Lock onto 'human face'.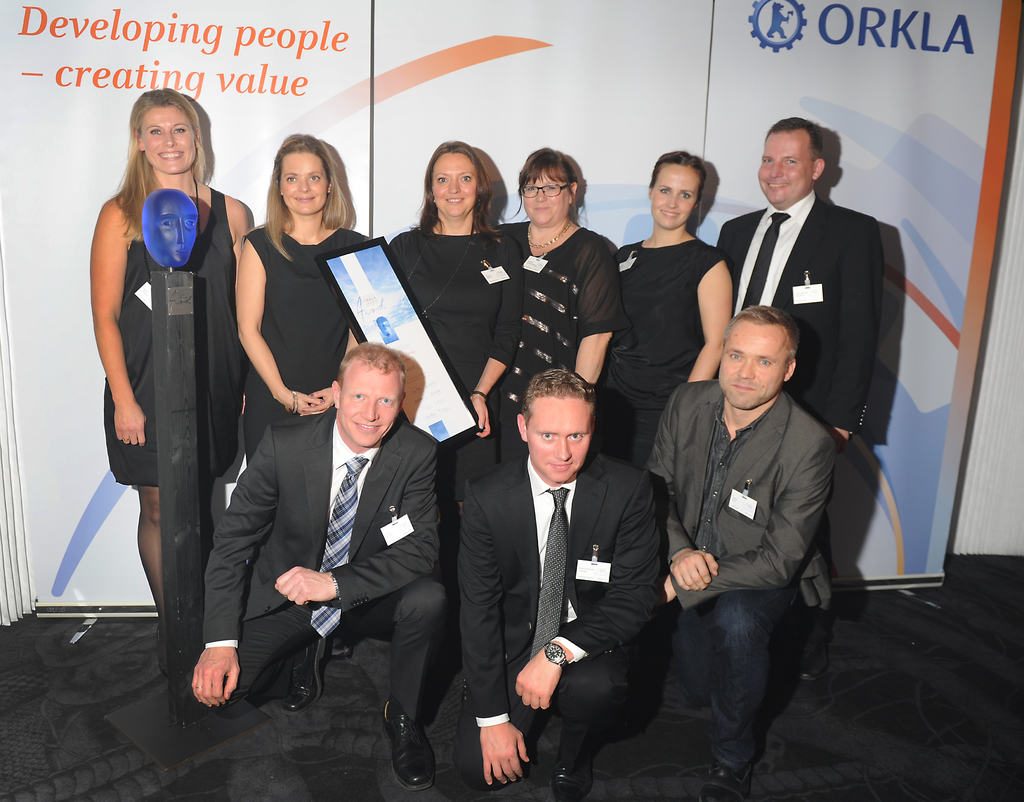
Locked: Rect(340, 360, 400, 445).
